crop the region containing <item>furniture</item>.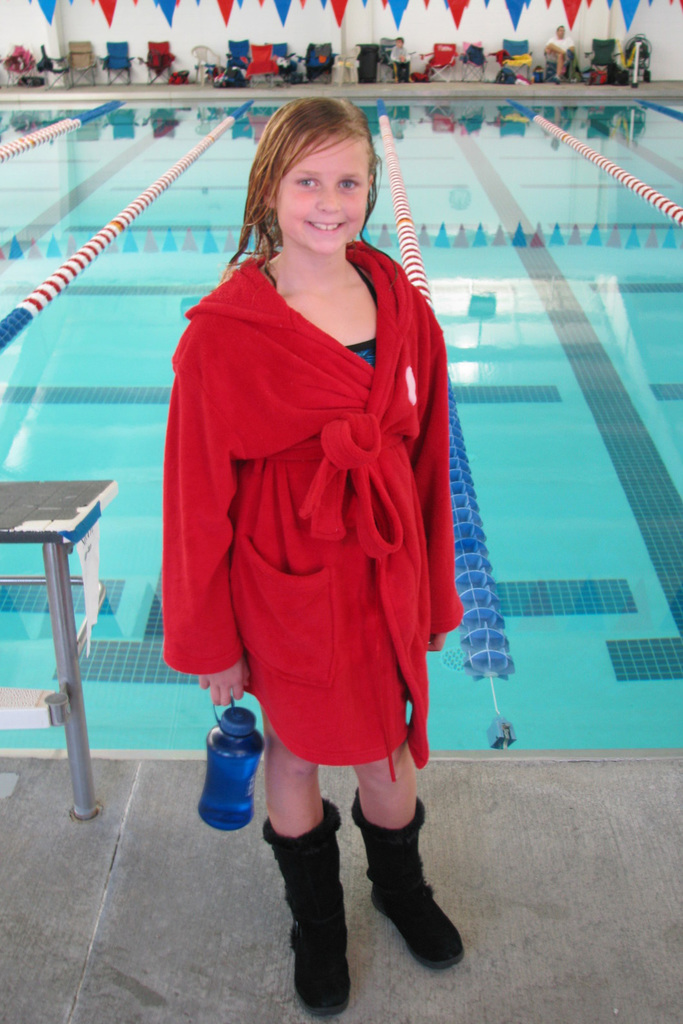
Crop region: BBox(186, 39, 223, 86).
